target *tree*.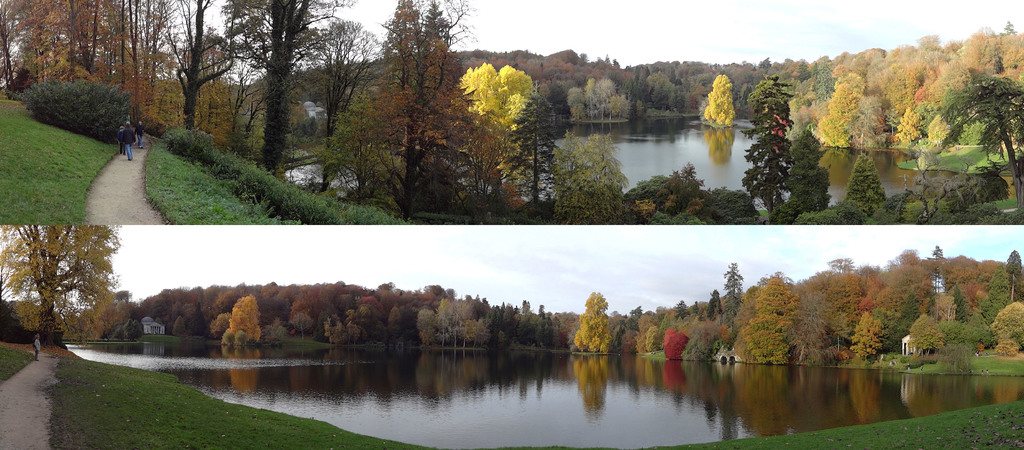
Target region: (x1=731, y1=309, x2=790, y2=371).
